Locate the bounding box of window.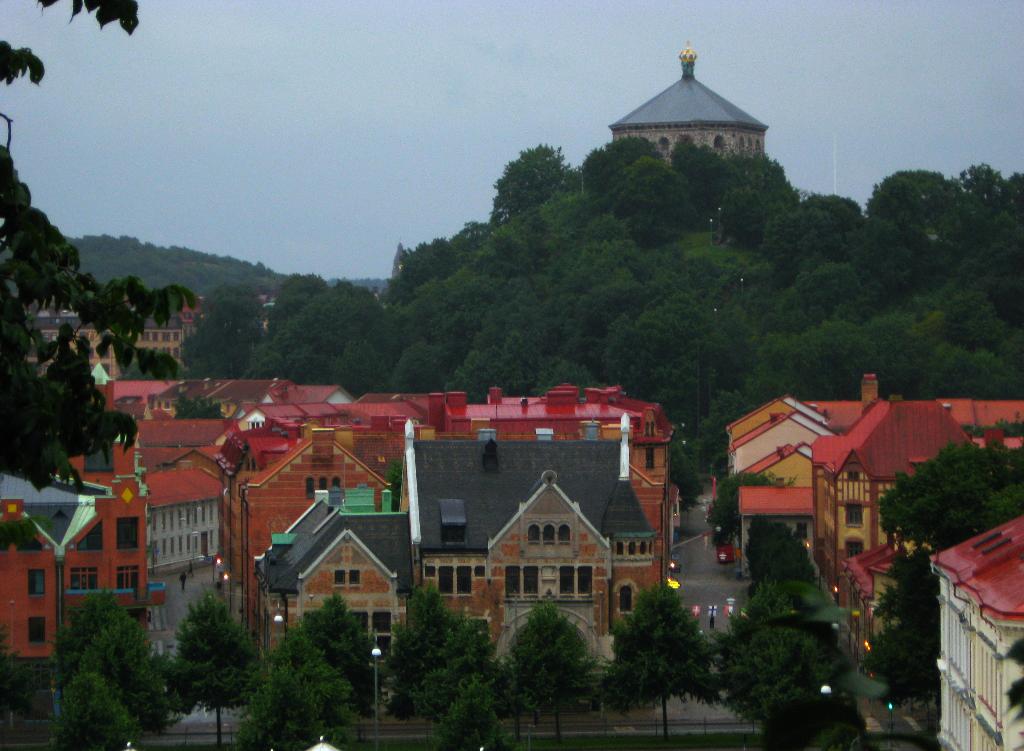
Bounding box: left=29, top=569, right=45, bottom=598.
